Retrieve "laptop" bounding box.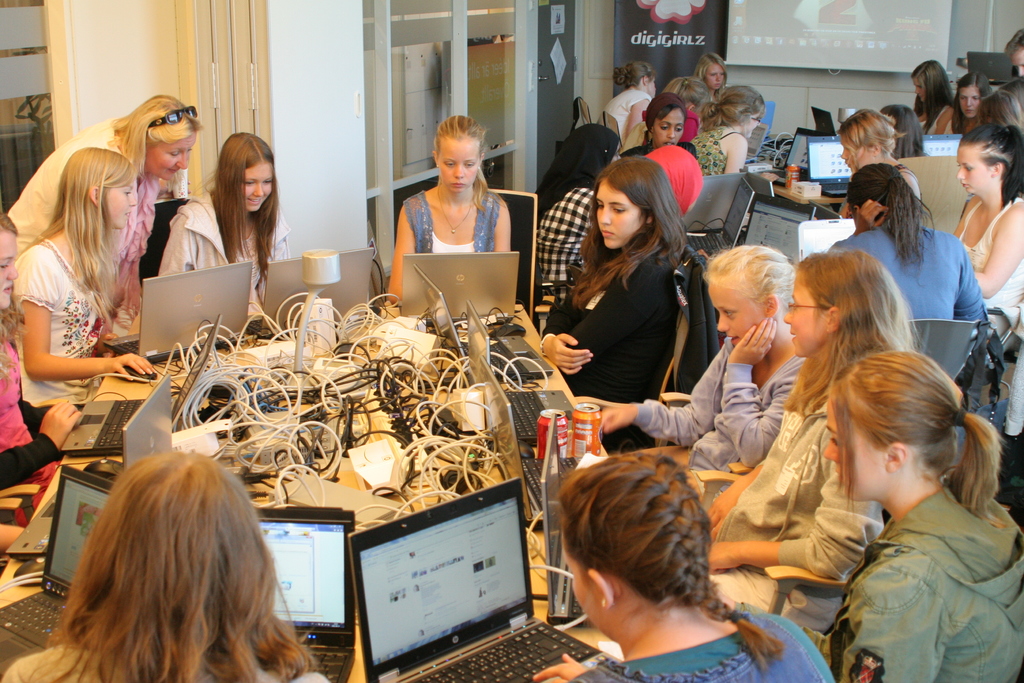
Bounding box: select_region(244, 246, 375, 339).
